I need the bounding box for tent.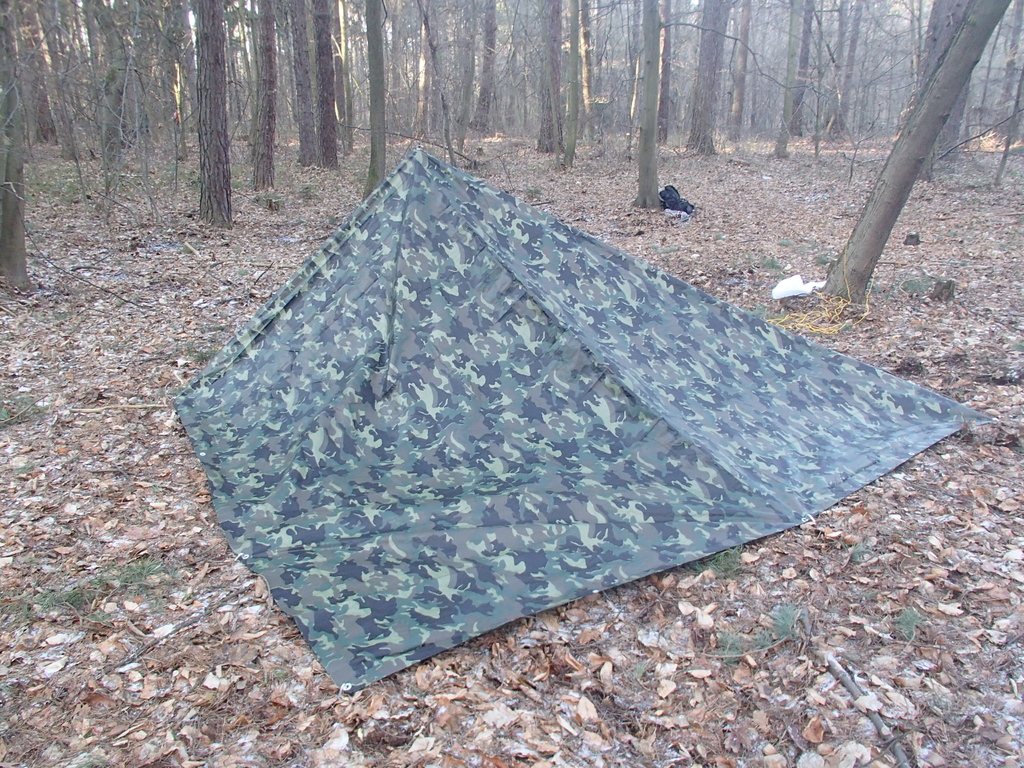
Here it is: [left=232, top=184, right=977, bottom=682].
